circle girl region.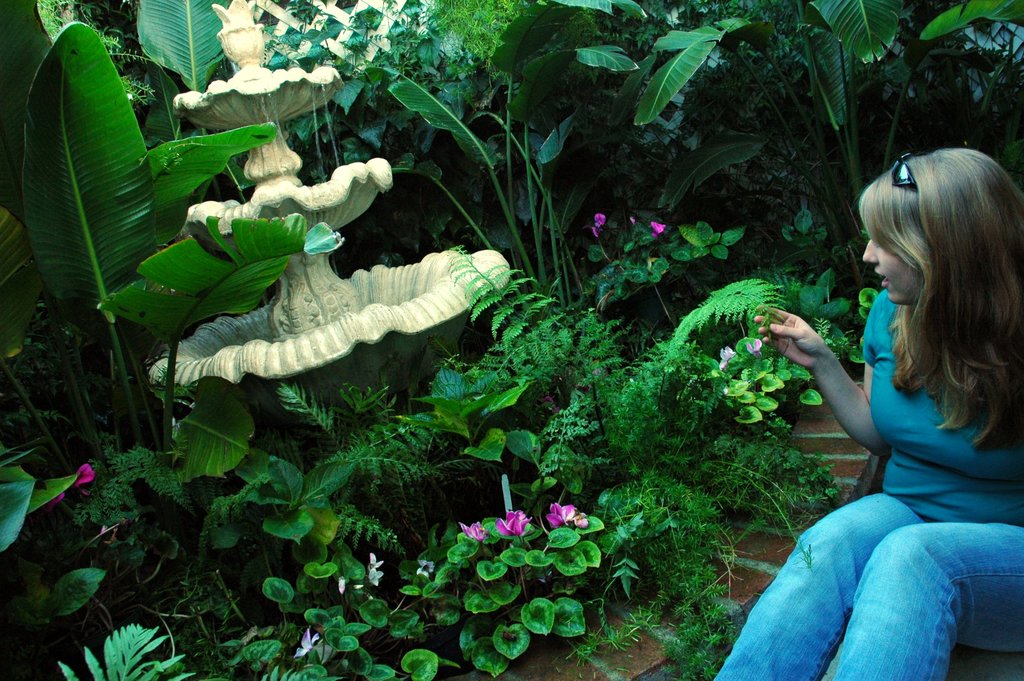
Region: crop(710, 149, 1023, 680).
